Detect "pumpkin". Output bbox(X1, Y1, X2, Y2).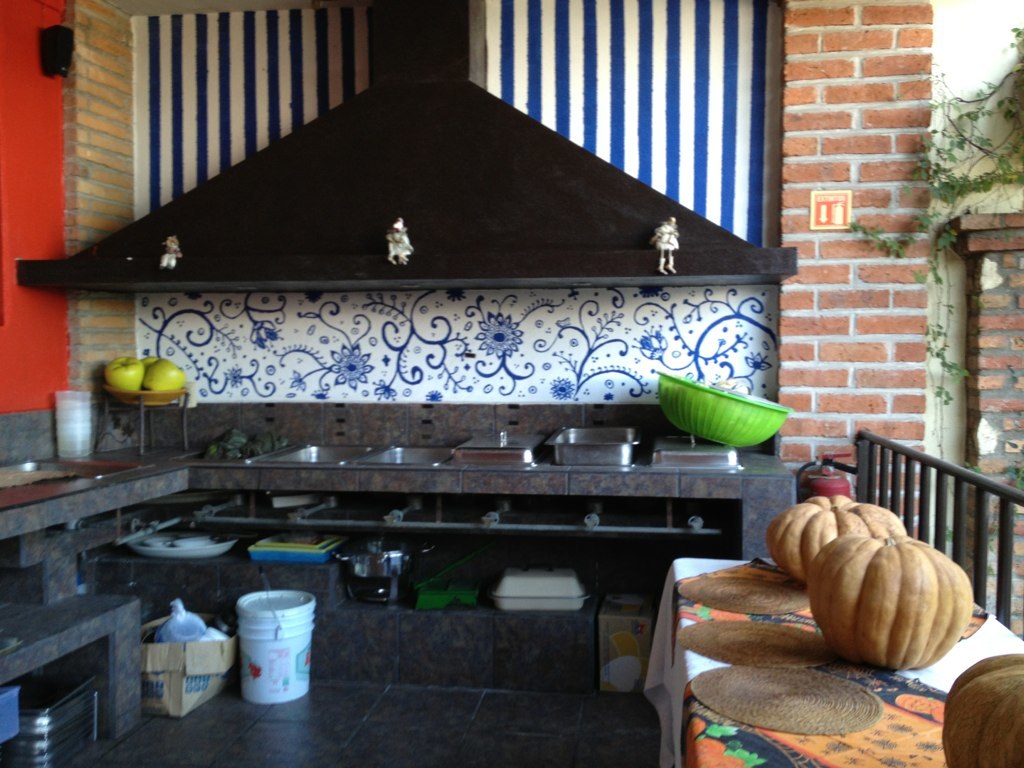
bbox(767, 493, 907, 581).
